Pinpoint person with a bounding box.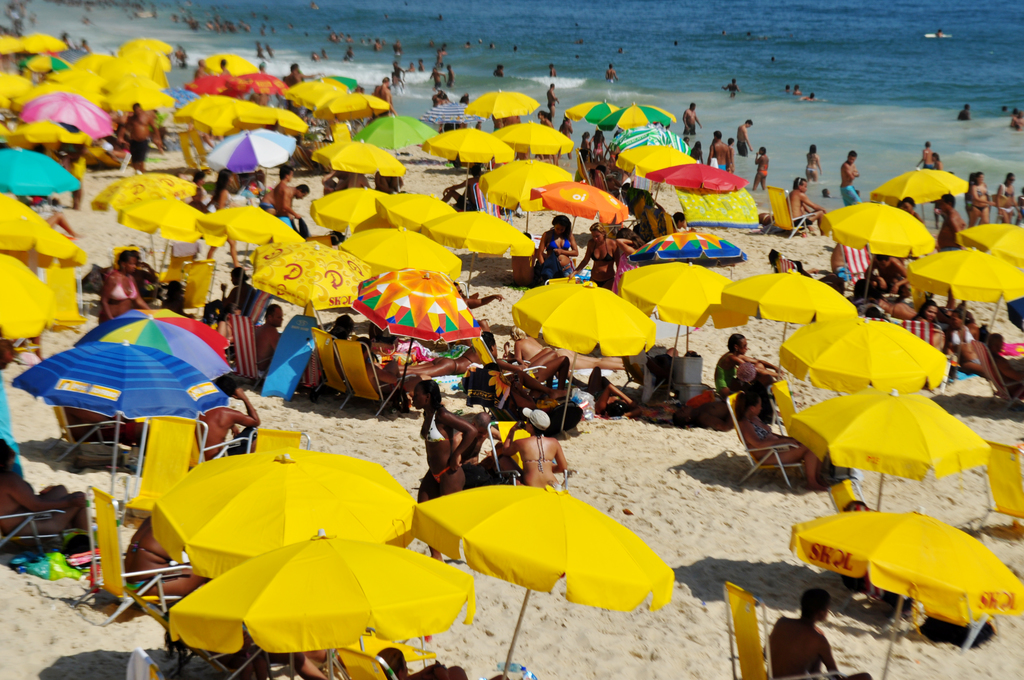
detection(116, 104, 157, 170).
